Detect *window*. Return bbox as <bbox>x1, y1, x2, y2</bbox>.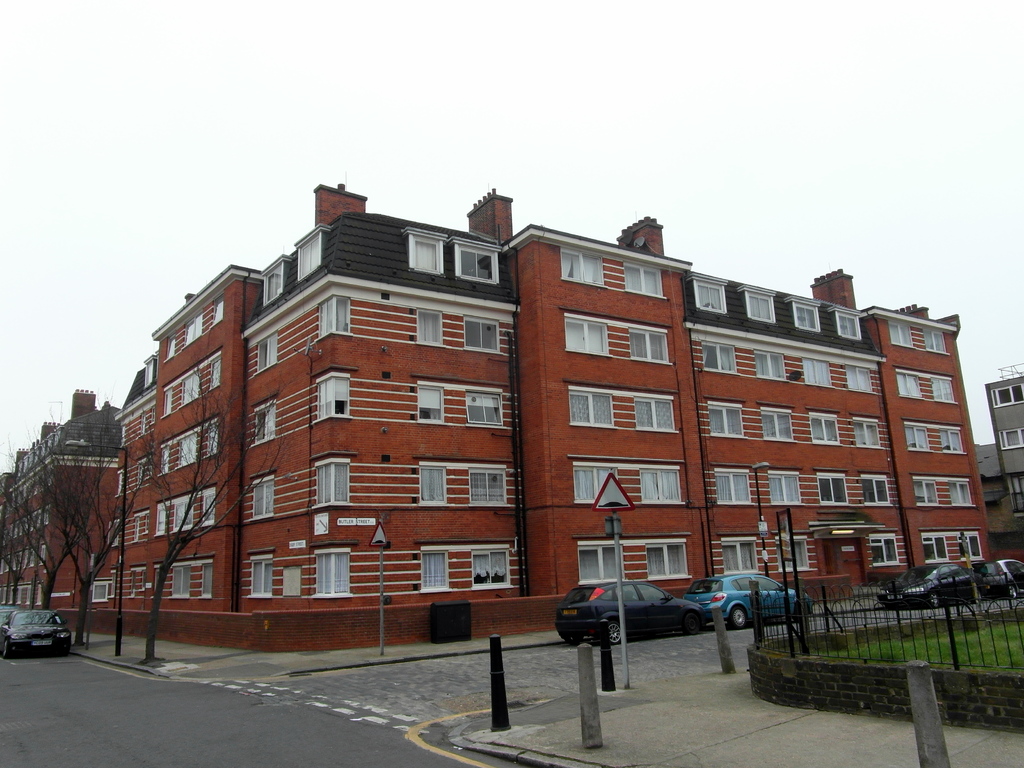
<bbox>694, 280, 728, 312</bbox>.
